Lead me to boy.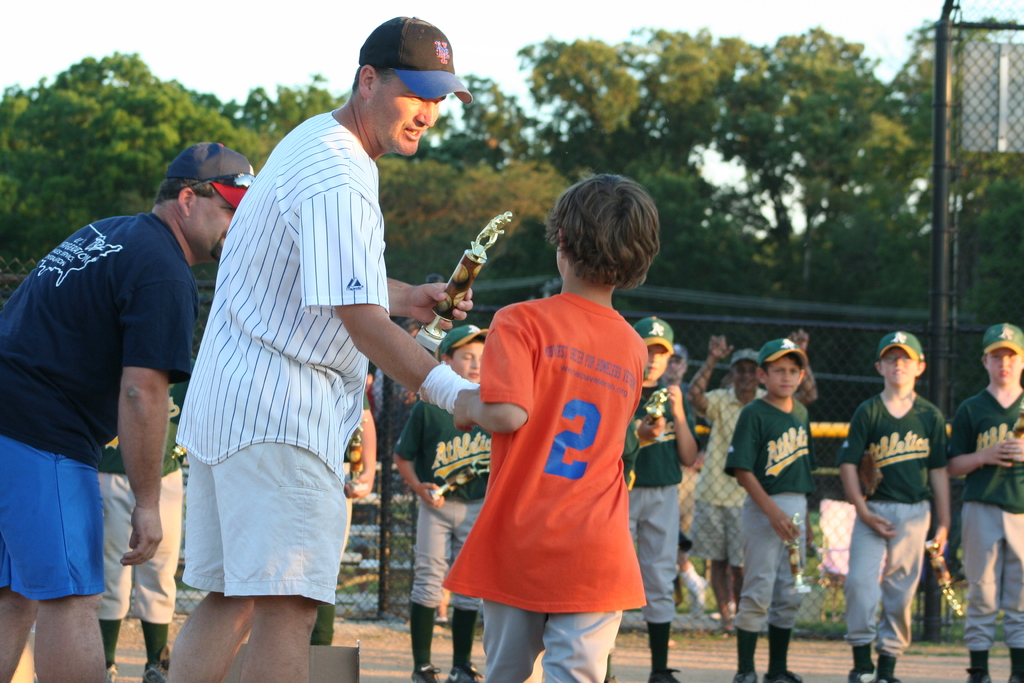
Lead to 837:331:950:682.
